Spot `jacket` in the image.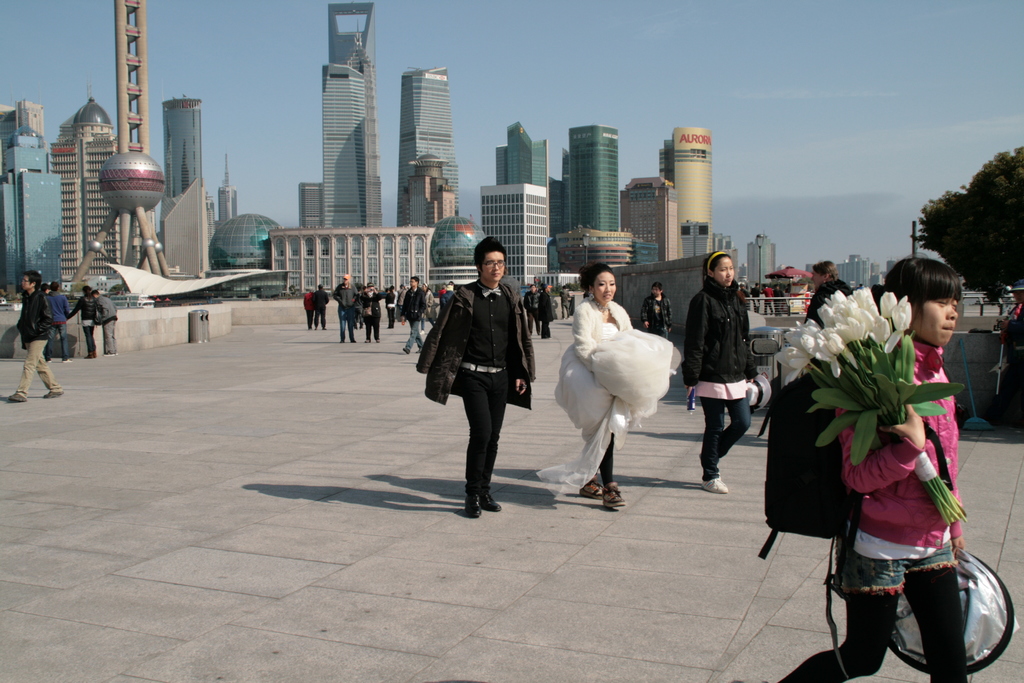
`jacket` found at pyautogui.locateOnScreen(420, 276, 538, 412).
